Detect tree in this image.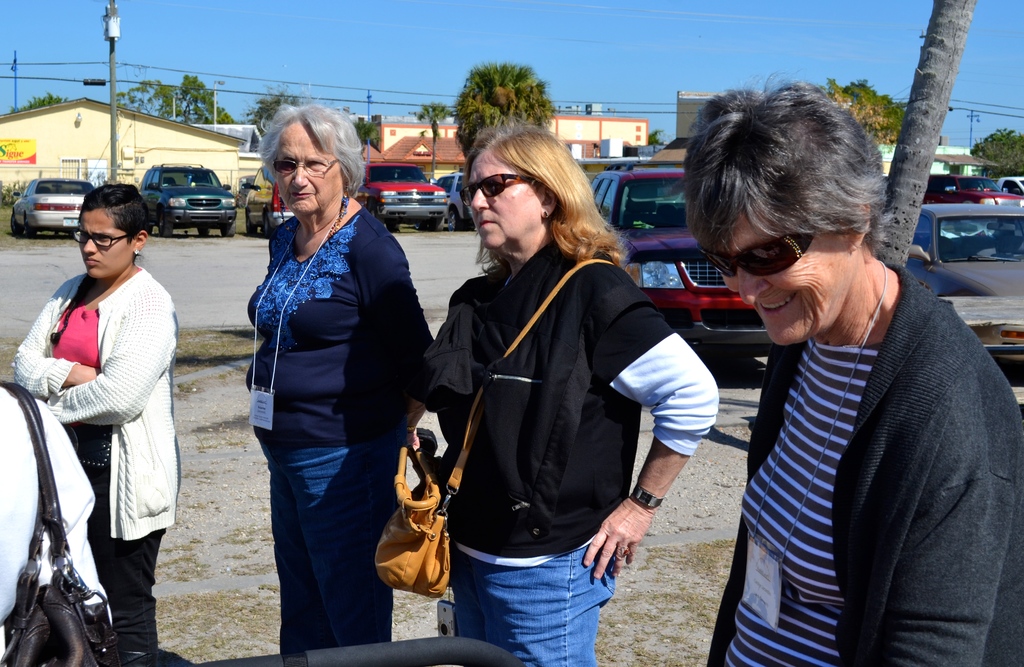
Detection: crop(241, 74, 333, 138).
